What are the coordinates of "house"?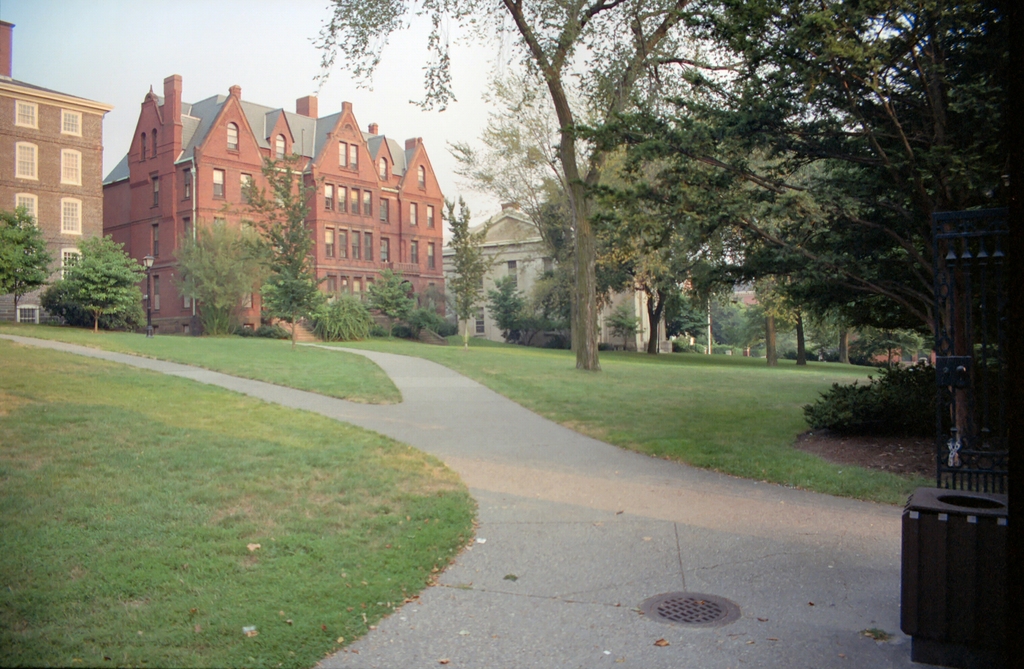
<region>429, 190, 675, 362</region>.
